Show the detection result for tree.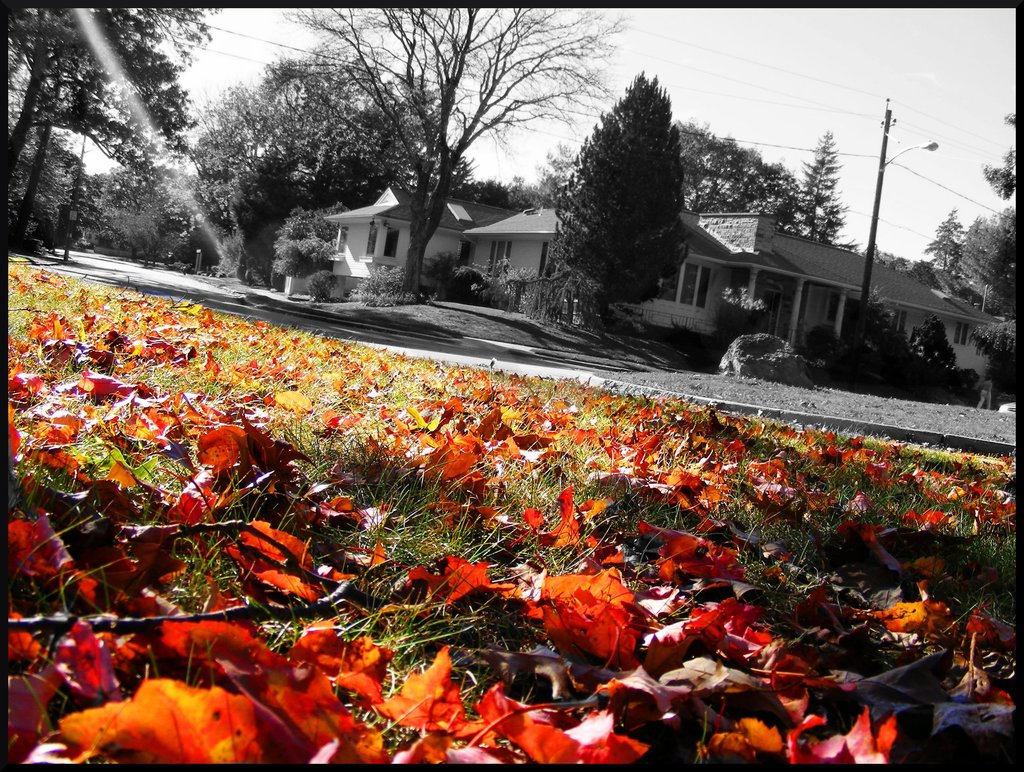
(left=792, top=132, right=855, bottom=248).
